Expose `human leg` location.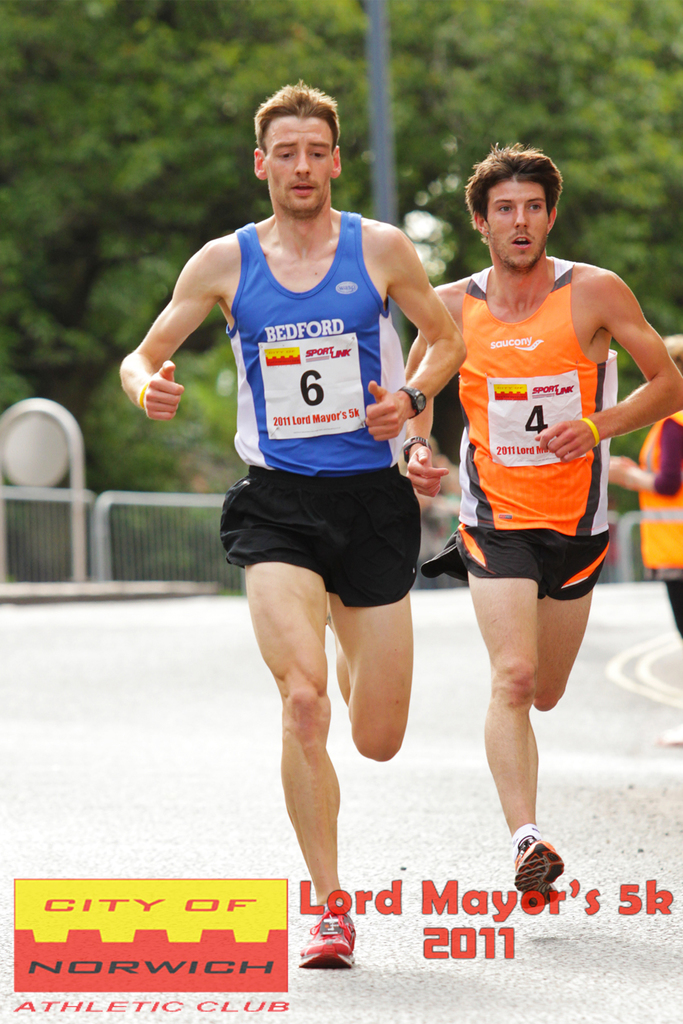
Exposed at left=535, top=526, right=605, bottom=707.
